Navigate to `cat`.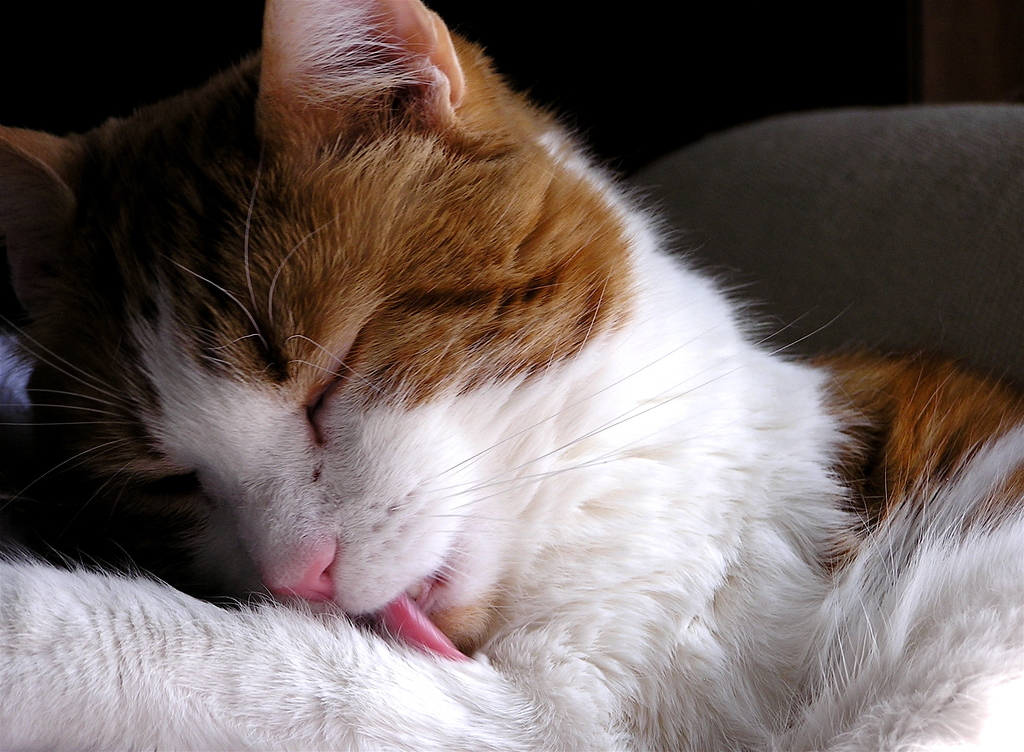
Navigation target: box=[0, 0, 1023, 751].
